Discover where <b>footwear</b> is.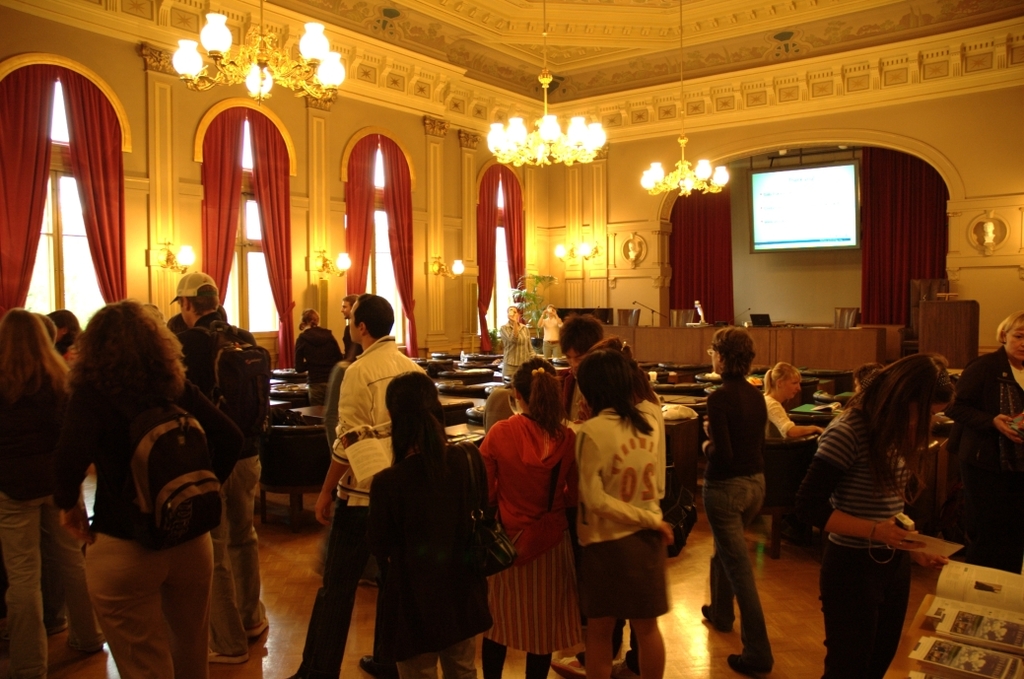
Discovered at detection(547, 648, 586, 678).
